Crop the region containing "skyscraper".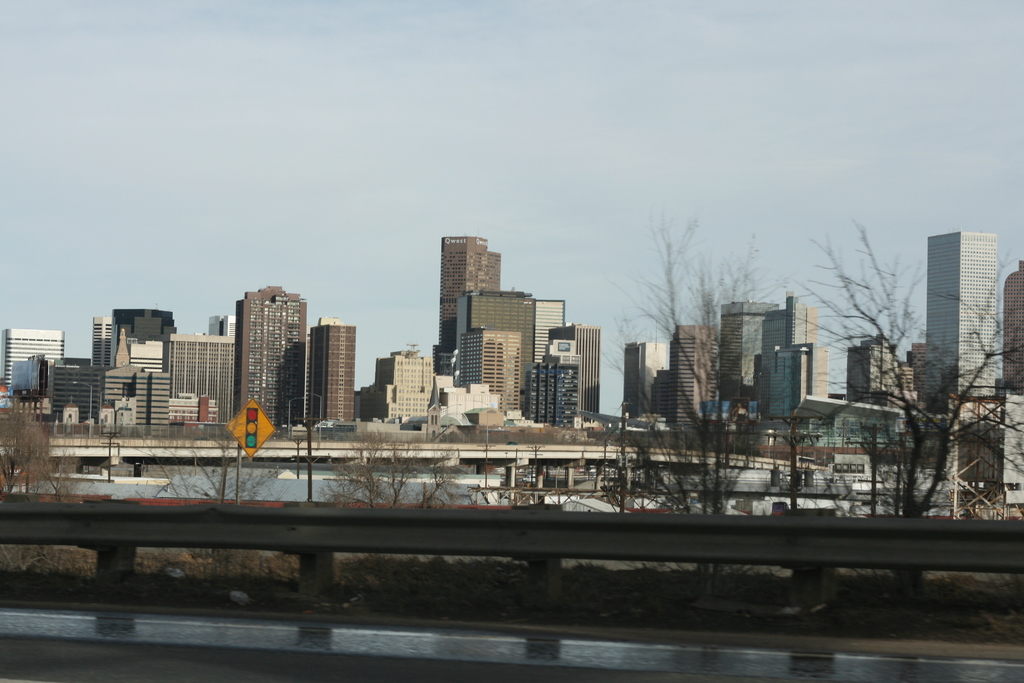
Crop region: (435, 236, 504, 378).
